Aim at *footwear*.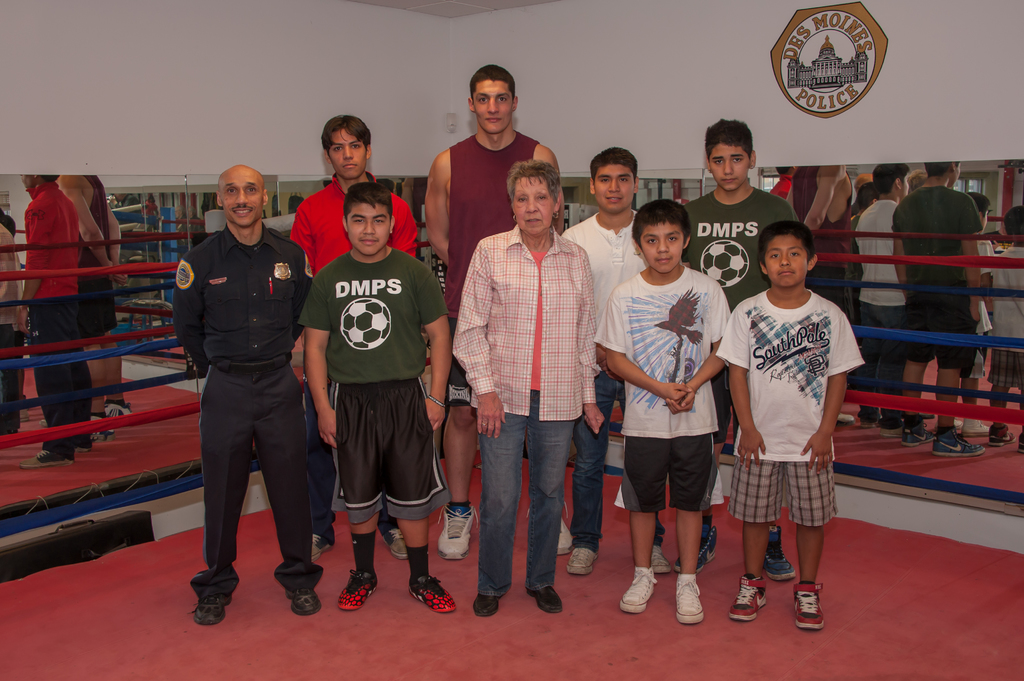
Aimed at (left=532, top=579, right=563, bottom=605).
